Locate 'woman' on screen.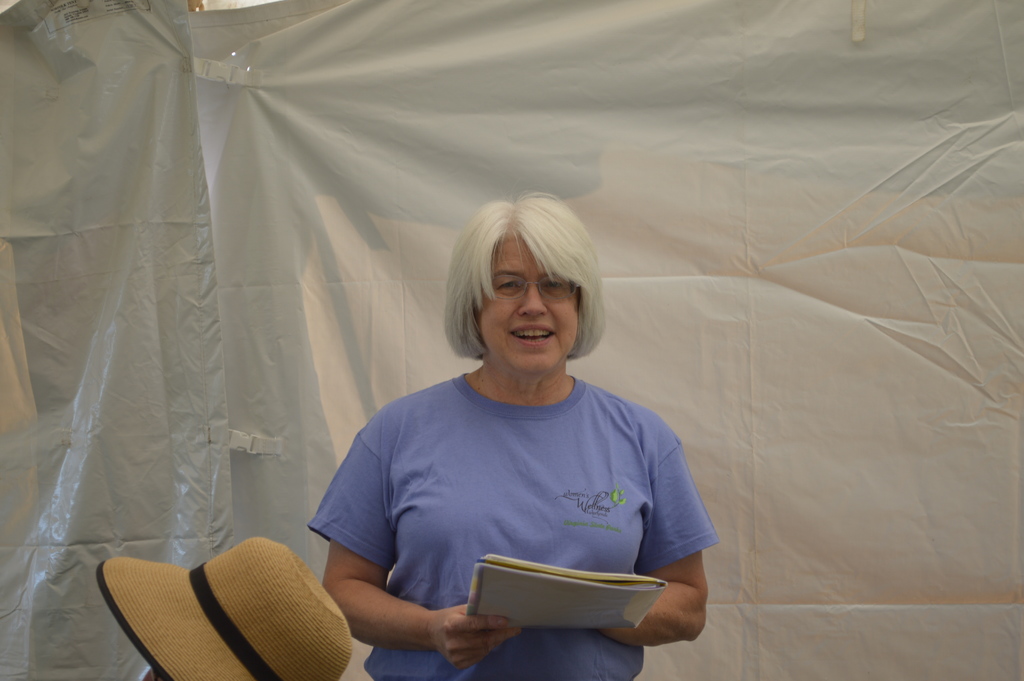
On screen at (x1=305, y1=193, x2=722, y2=659).
